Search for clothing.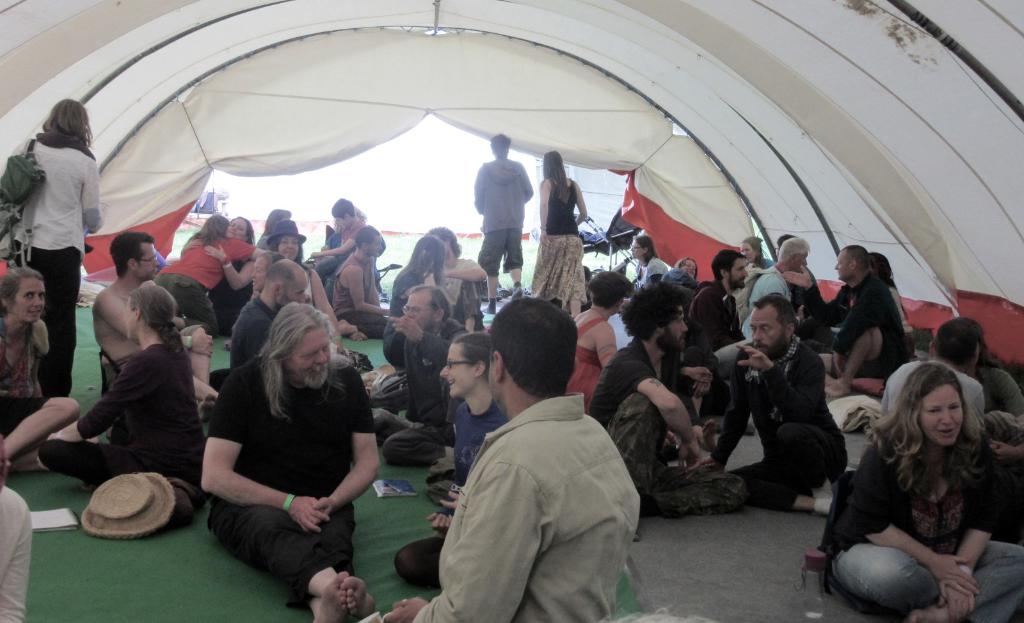
Found at BBox(535, 179, 584, 299).
